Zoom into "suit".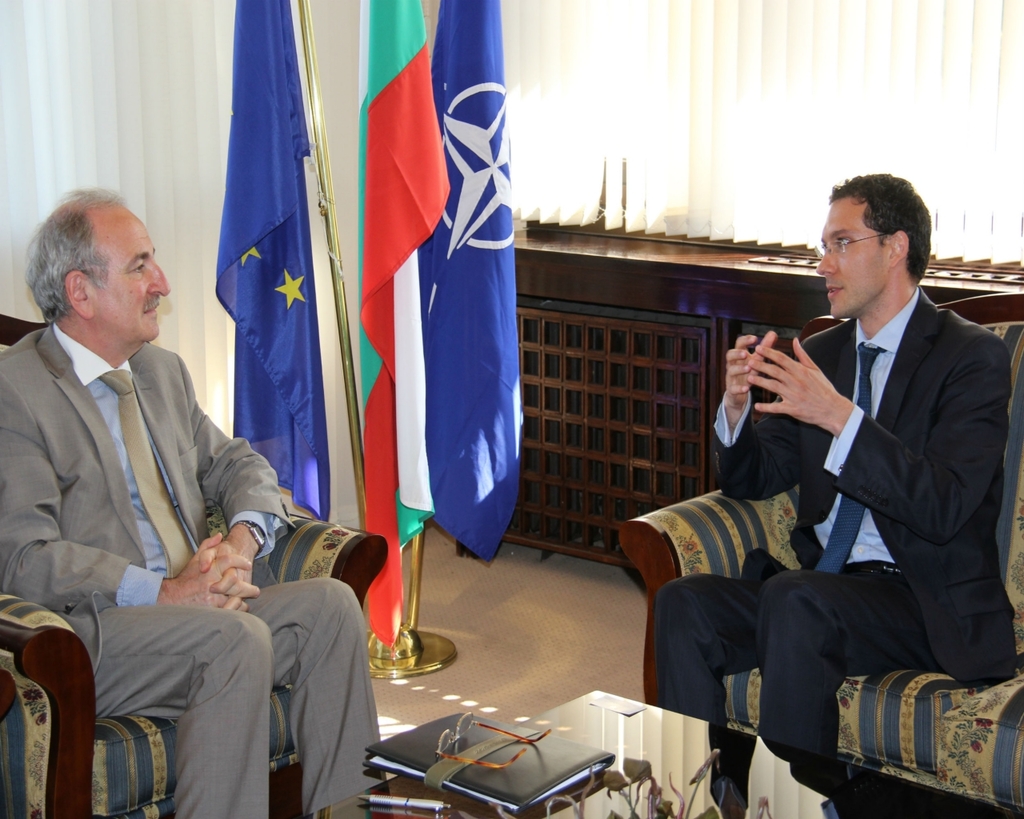
Zoom target: 654:284:1012:772.
